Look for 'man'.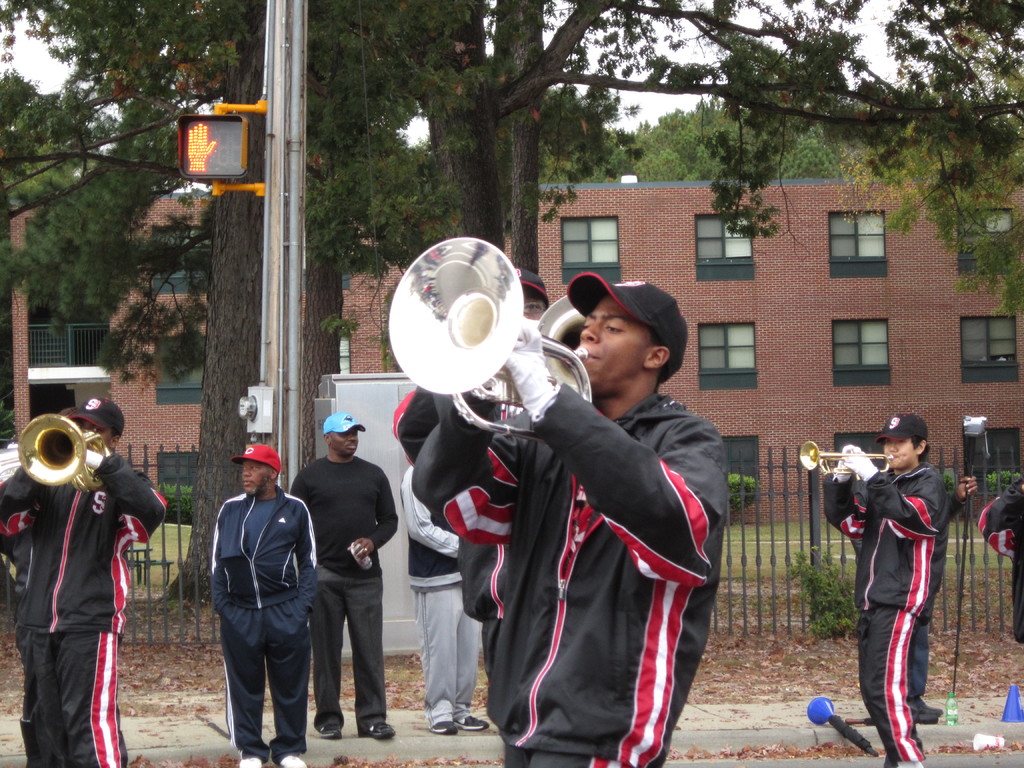
Found: (413,264,735,767).
